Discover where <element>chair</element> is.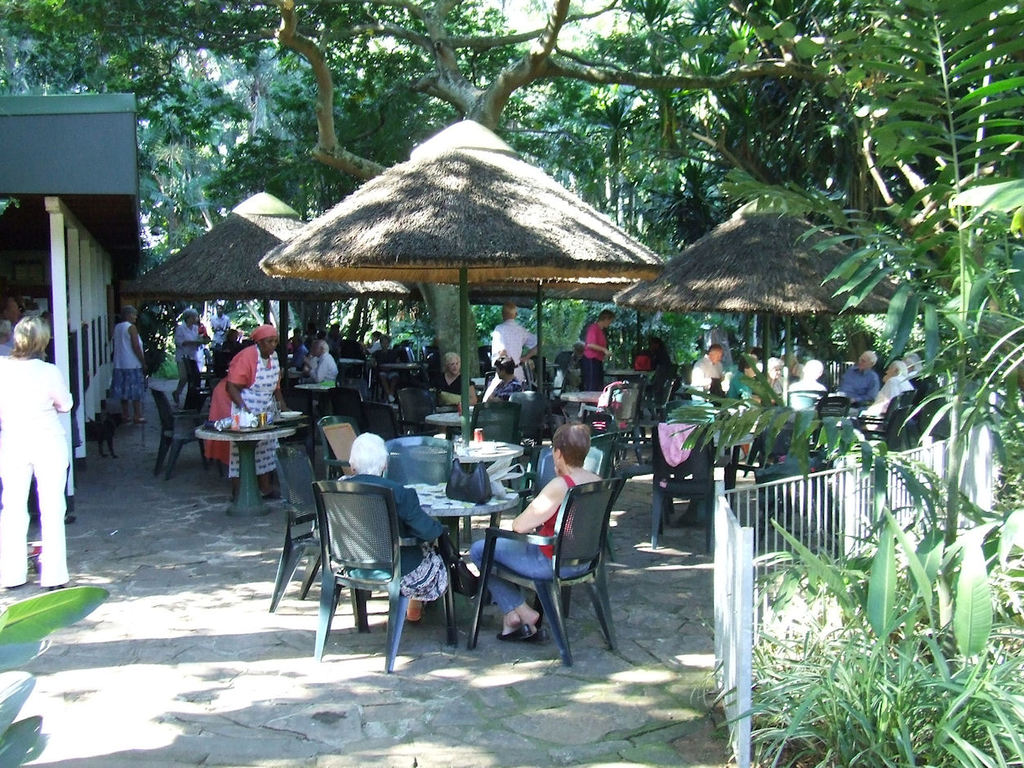
Discovered at {"left": 862, "top": 390, "right": 915, "bottom": 430}.
